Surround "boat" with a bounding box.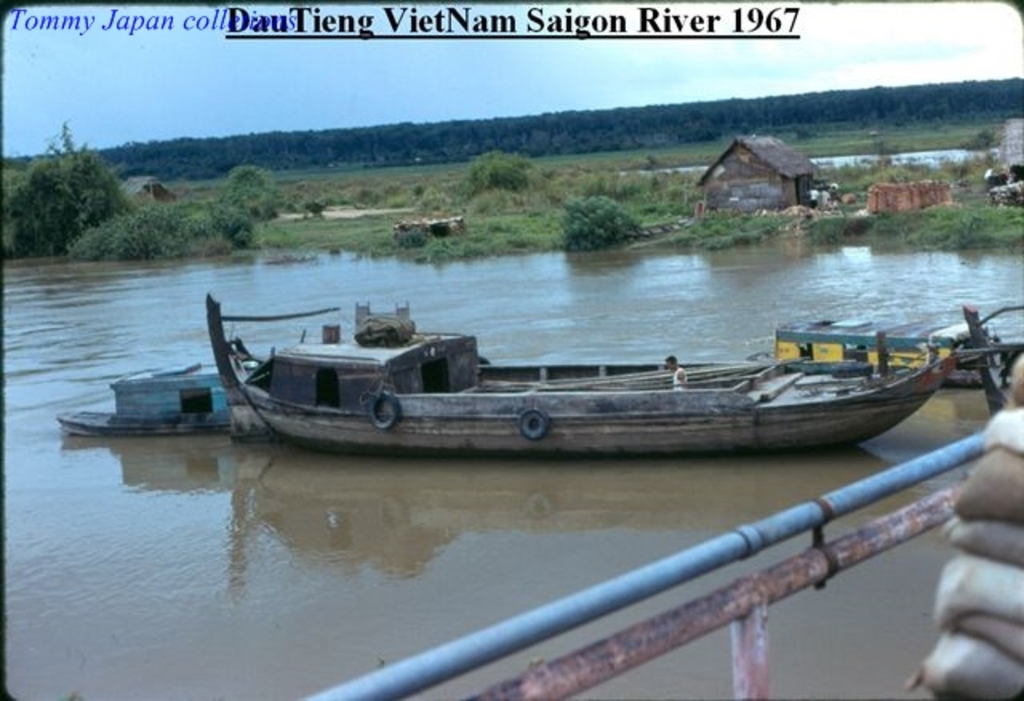
(left=166, top=226, right=979, bottom=461).
